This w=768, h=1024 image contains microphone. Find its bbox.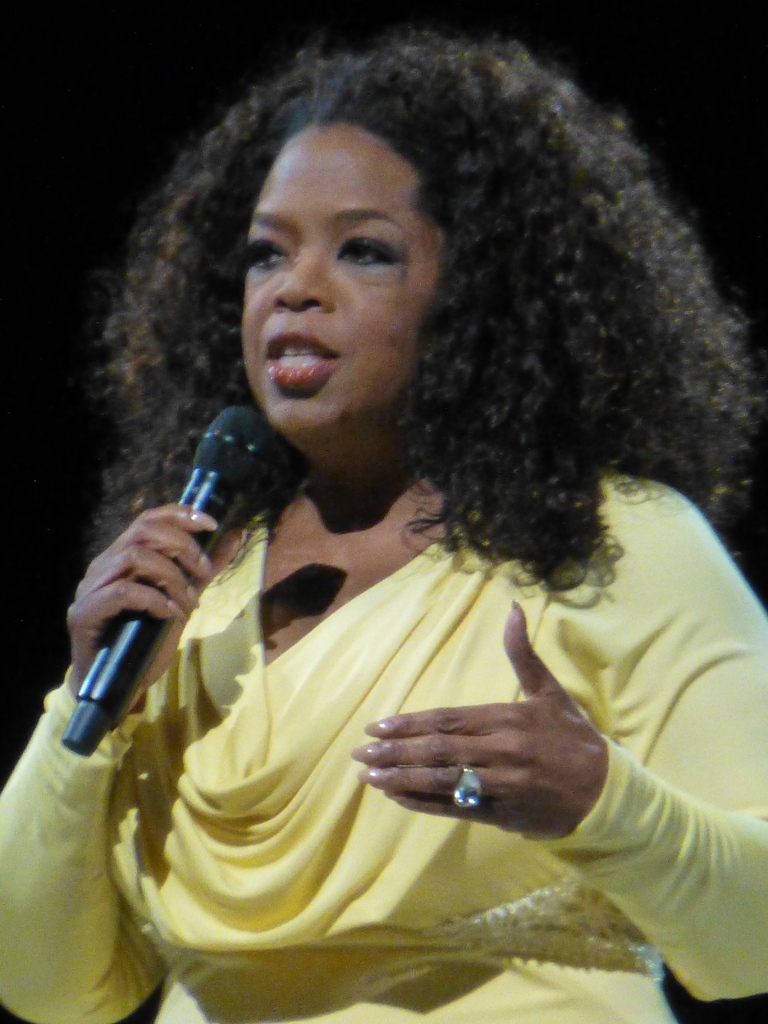
<bbox>33, 417, 313, 794</bbox>.
